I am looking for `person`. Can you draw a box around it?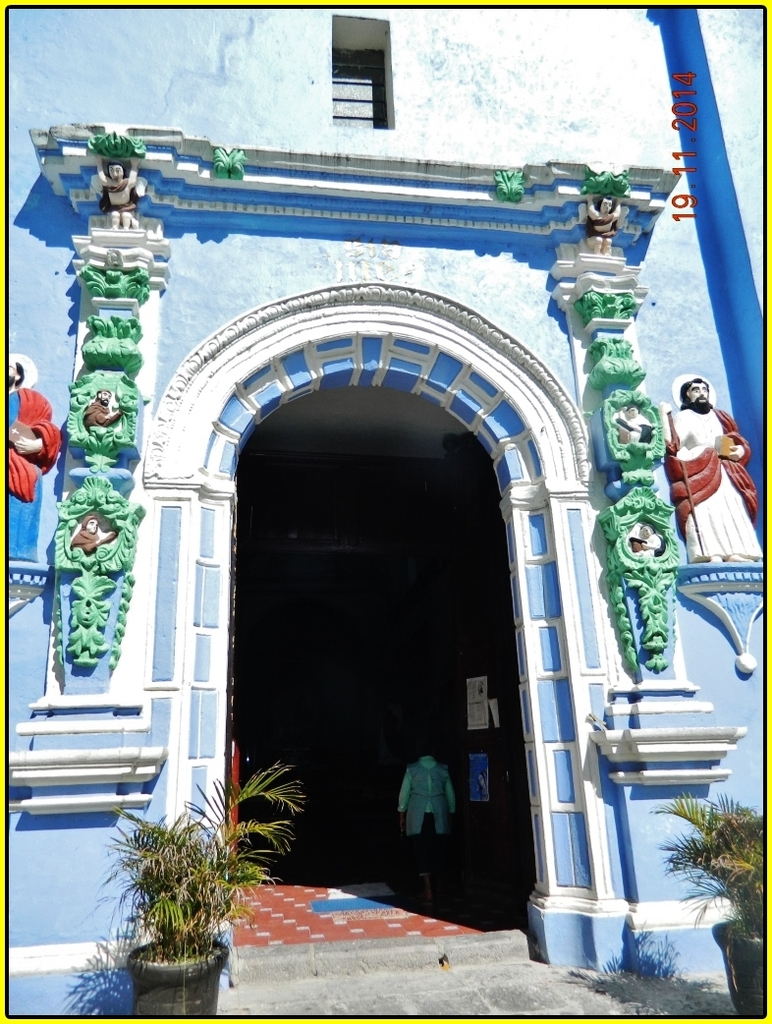
Sure, the bounding box is (x1=6, y1=357, x2=65, y2=557).
